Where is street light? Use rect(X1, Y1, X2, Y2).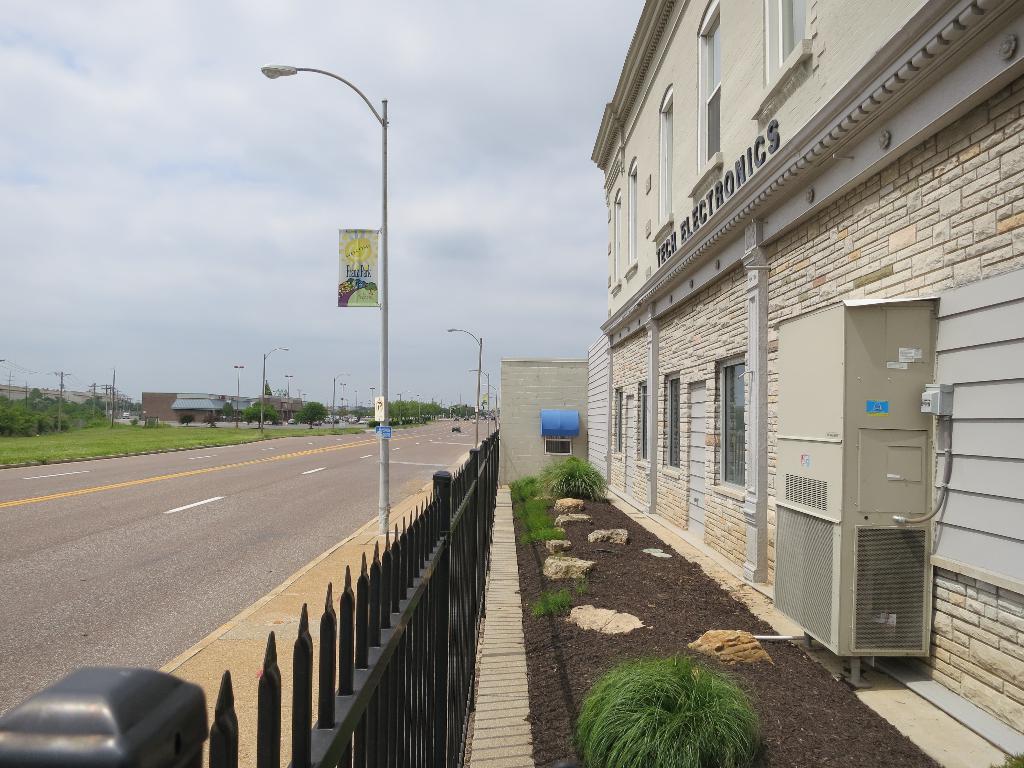
rect(297, 386, 300, 397).
